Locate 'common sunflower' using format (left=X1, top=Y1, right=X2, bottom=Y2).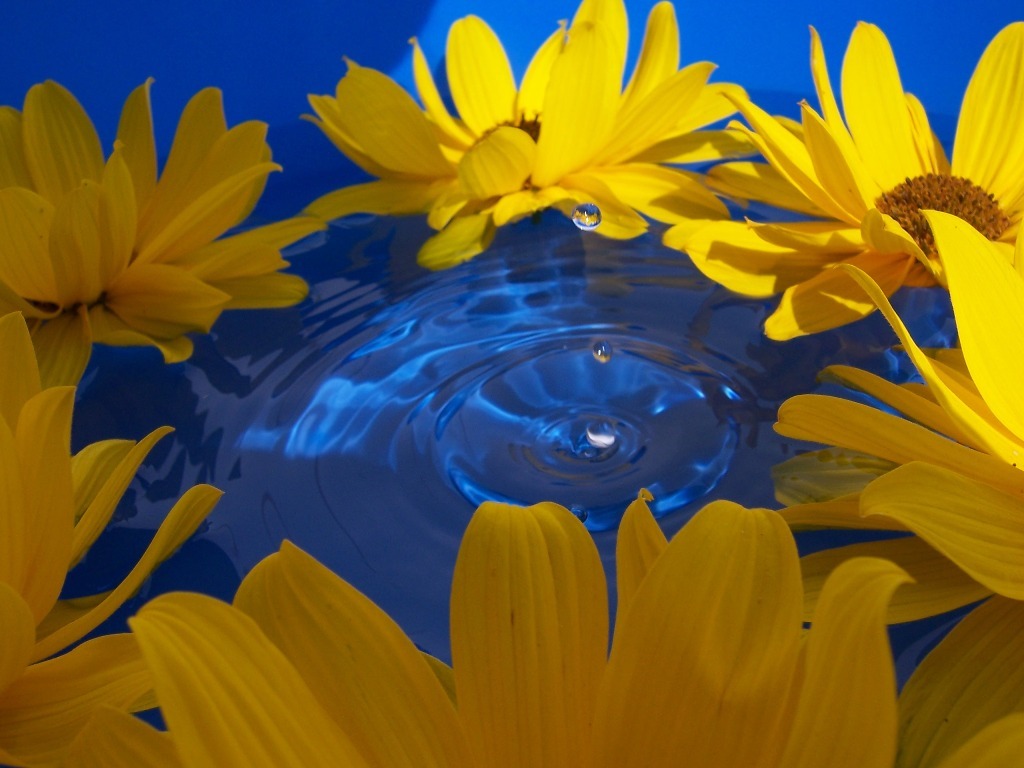
(left=680, top=19, right=1023, bottom=323).
